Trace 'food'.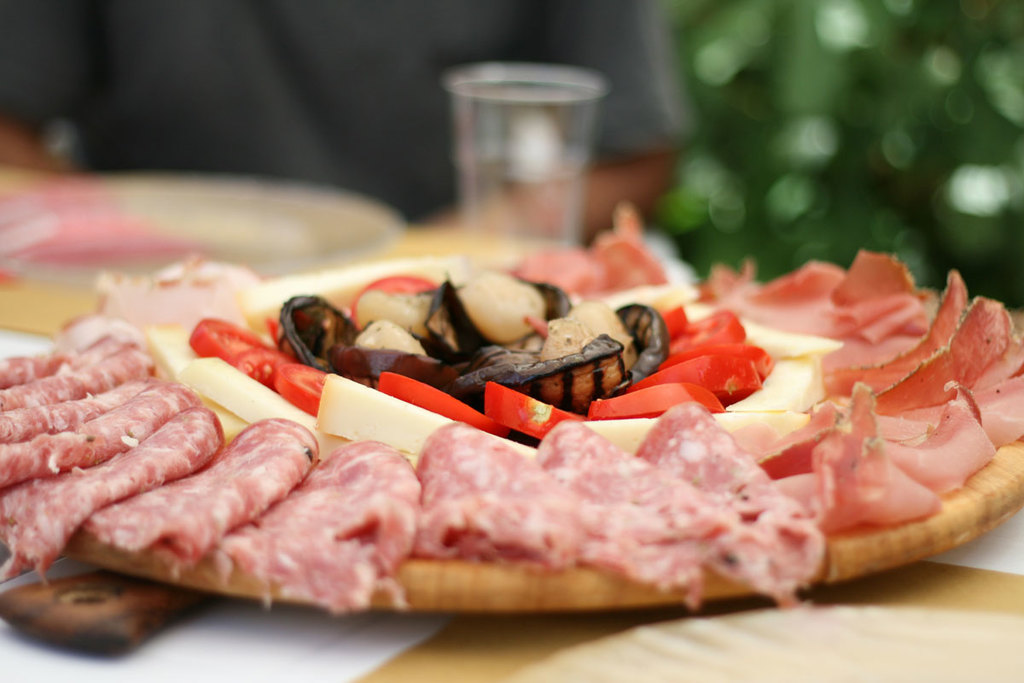
Traced to region(0, 207, 1023, 609).
